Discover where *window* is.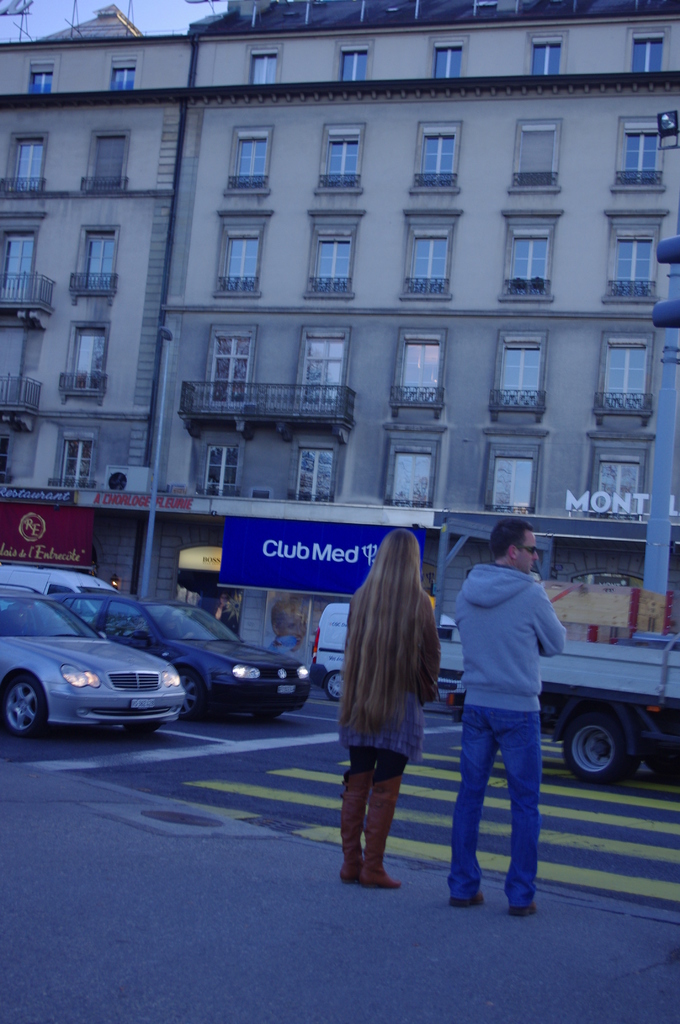
Discovered at BBox(482, 438, 540, 515).
